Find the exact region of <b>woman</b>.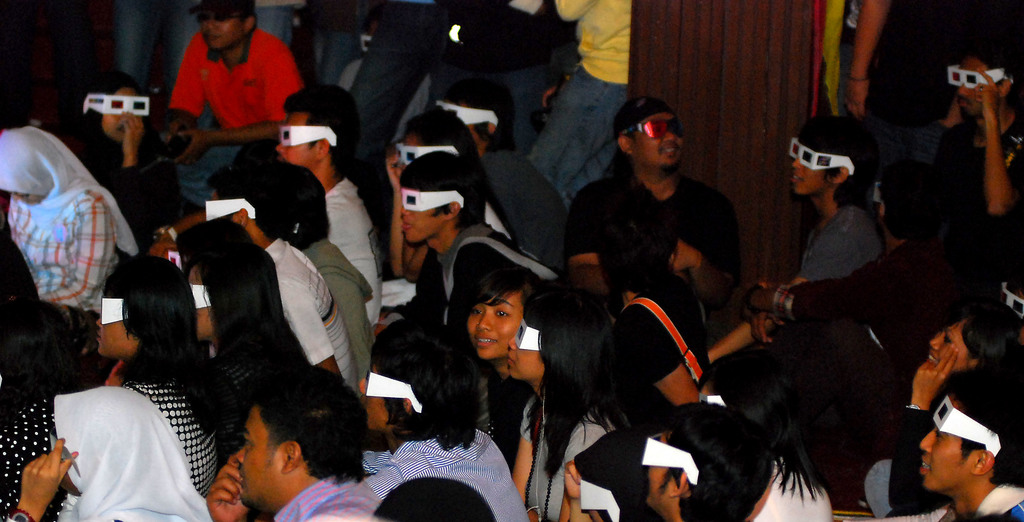
Exact region: <bbox>94, 253, 221, 498</bbox>.
